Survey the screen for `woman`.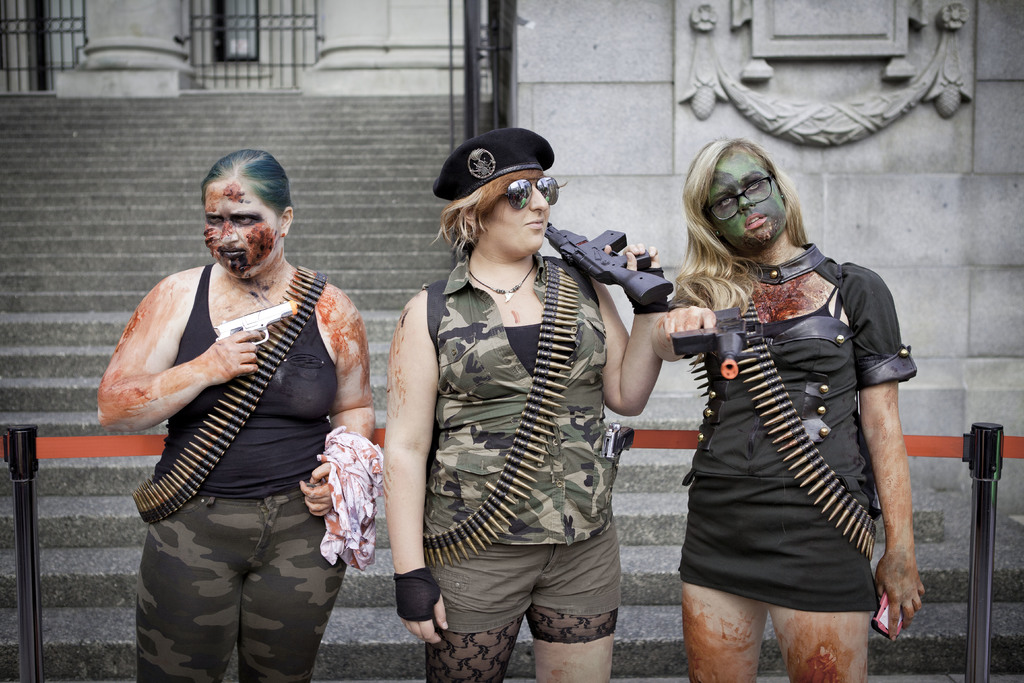
Survey found: <box>94,147,376,682</box>.
